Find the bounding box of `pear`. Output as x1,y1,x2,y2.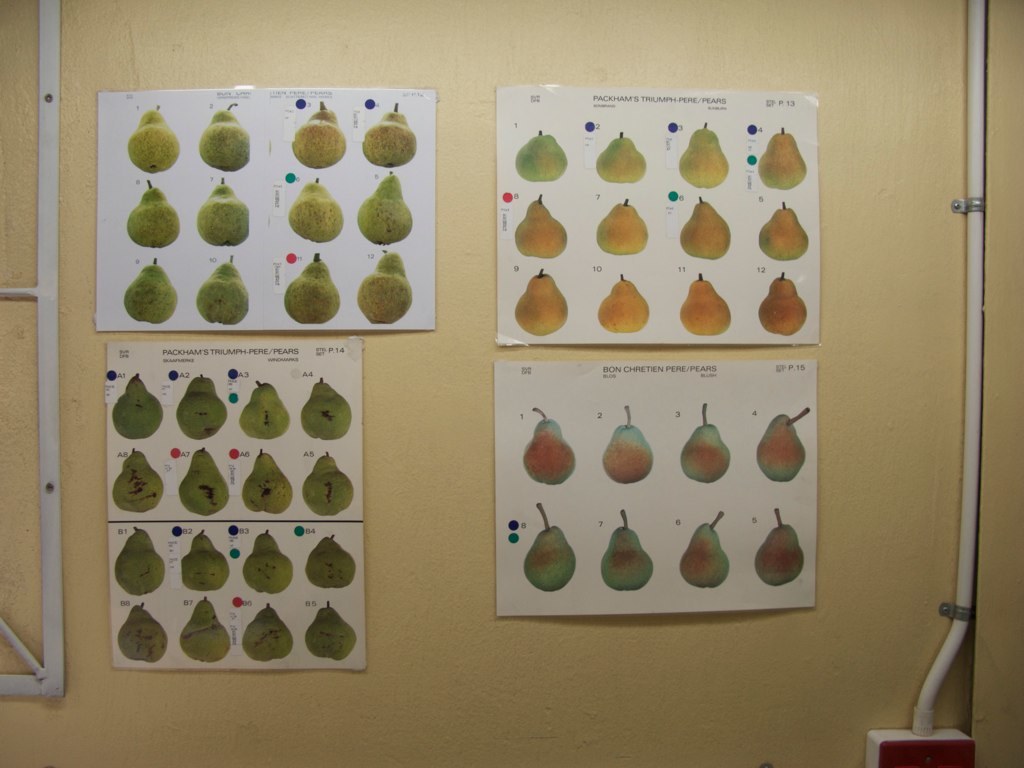
600,507,653,588.
